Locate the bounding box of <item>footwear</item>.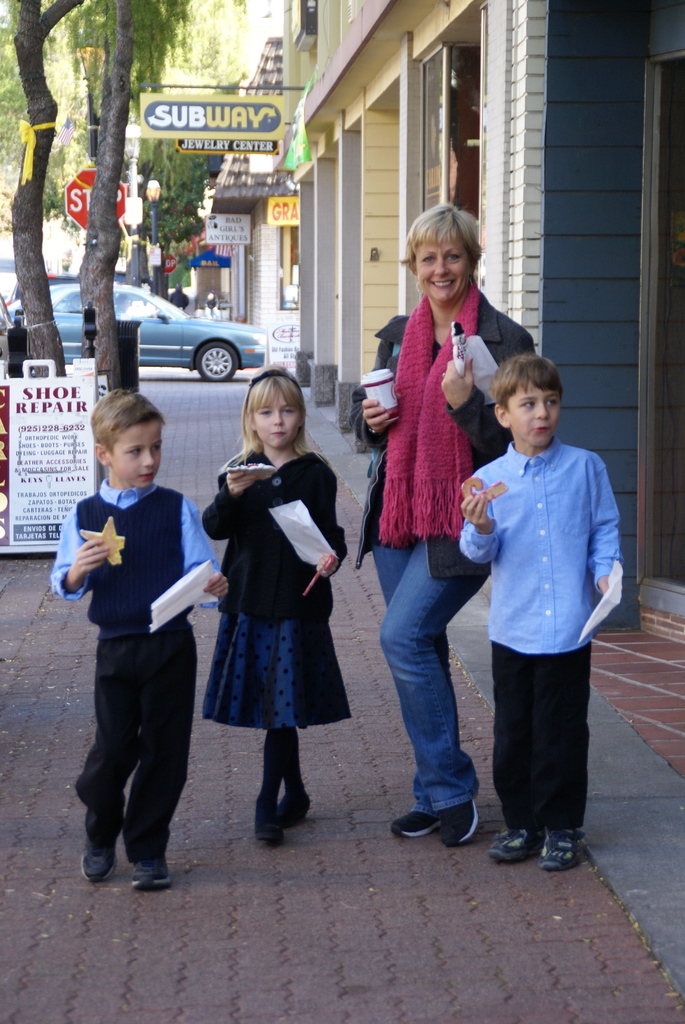
Bounding box: BBox(539, 828, 591, 868).
